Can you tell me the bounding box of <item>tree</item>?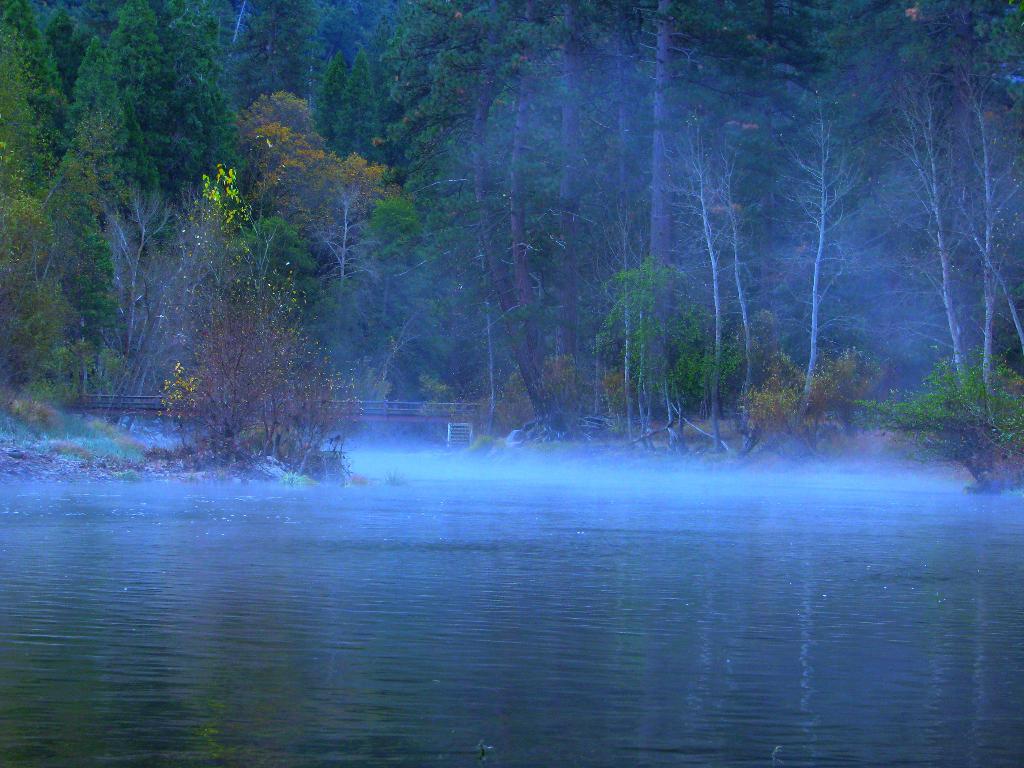
crop(95, 116, 367, 478).
